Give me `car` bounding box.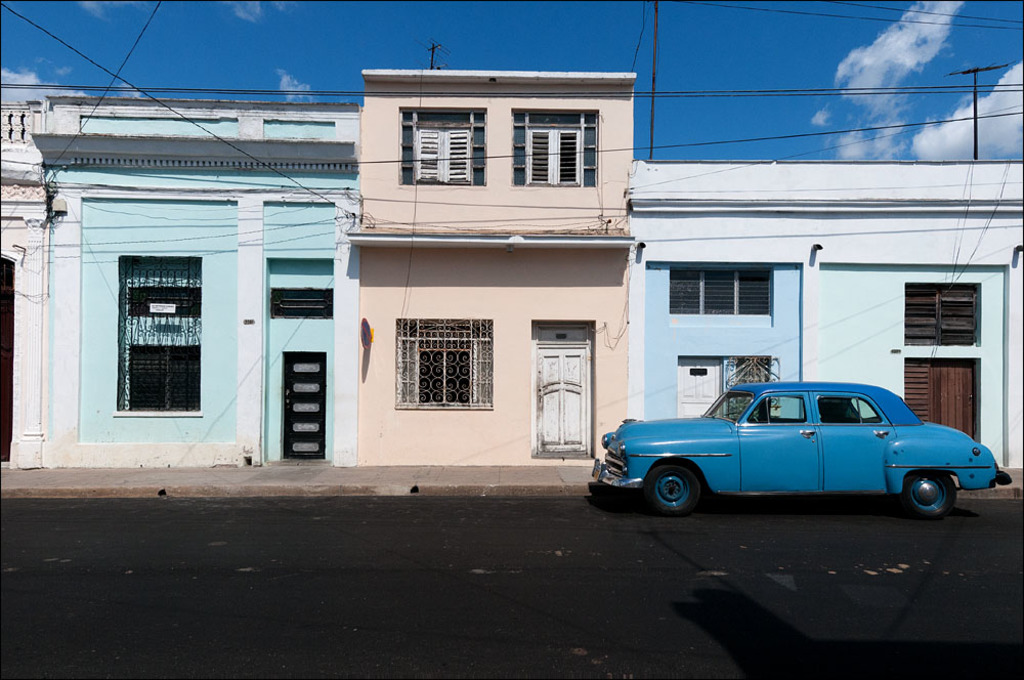
Rect(592, 380, 1013, 522).
